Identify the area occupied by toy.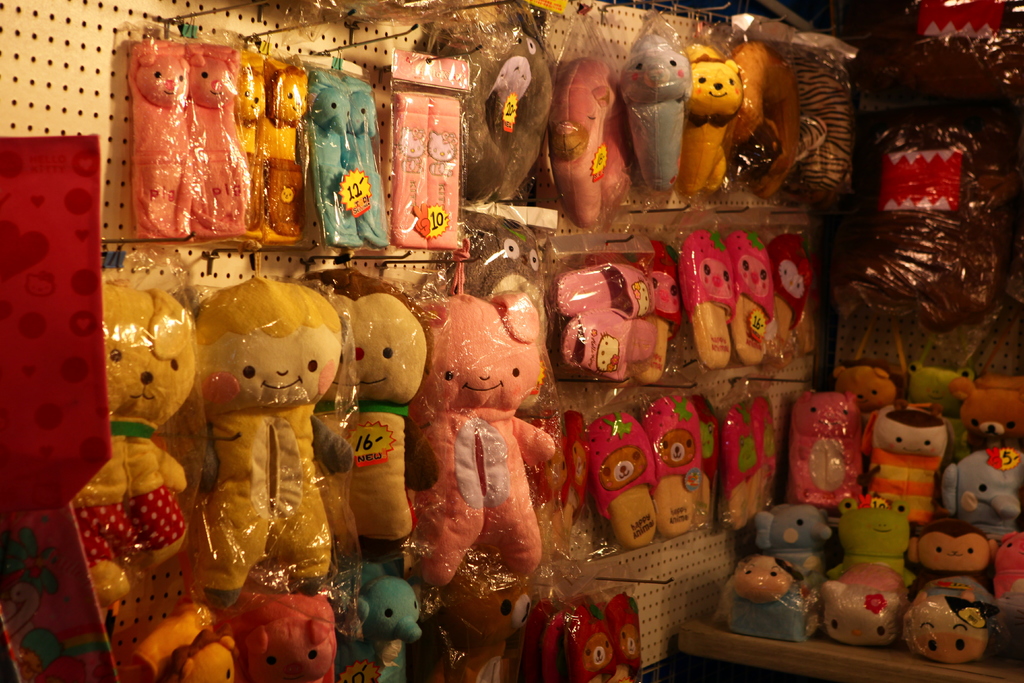
Area: (left=637, top=24, right=705, bottom=206).
